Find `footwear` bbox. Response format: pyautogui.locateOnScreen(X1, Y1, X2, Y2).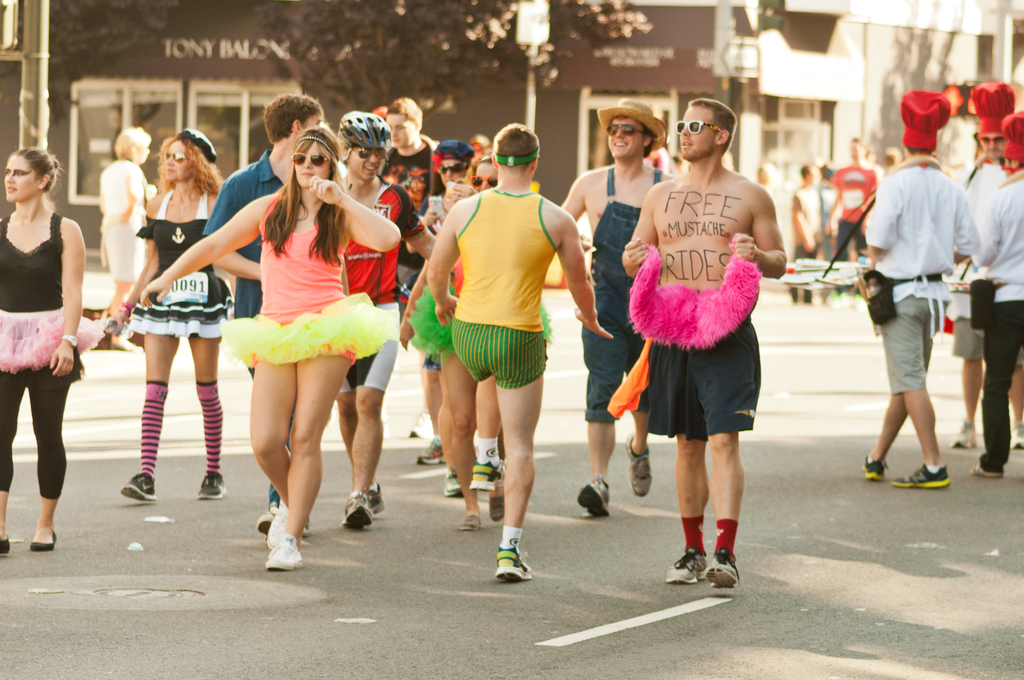
pyautogui.locateOnScreen(664, 546, 707, 584).
